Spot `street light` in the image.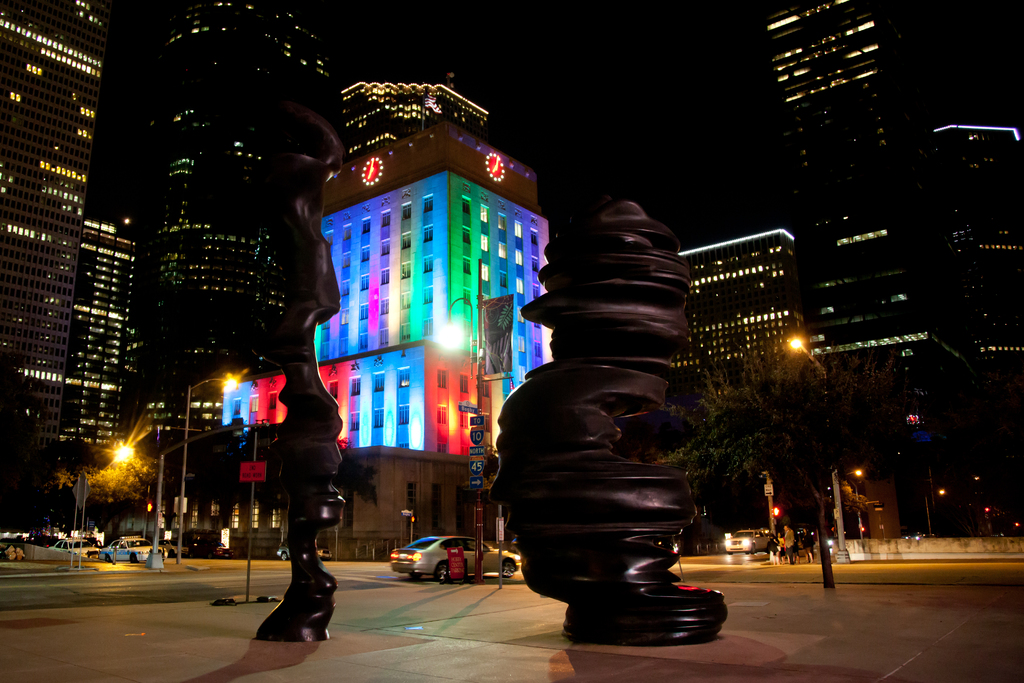
`street light` found at [778, 336, 854, 570].
